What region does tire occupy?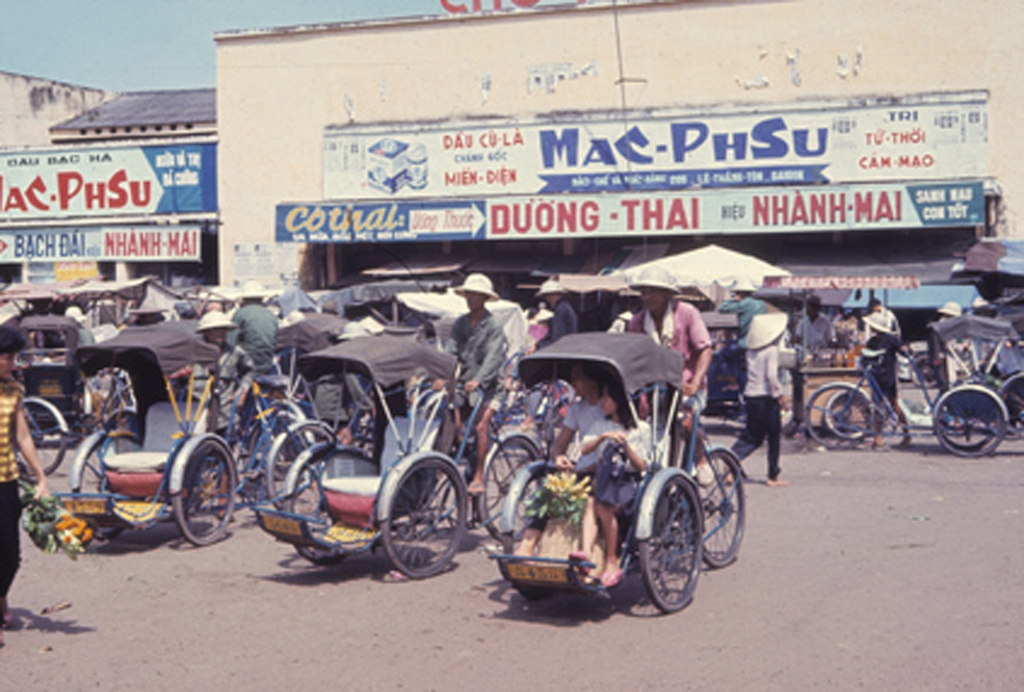
l=933, t=381, r=1014, b=454.
